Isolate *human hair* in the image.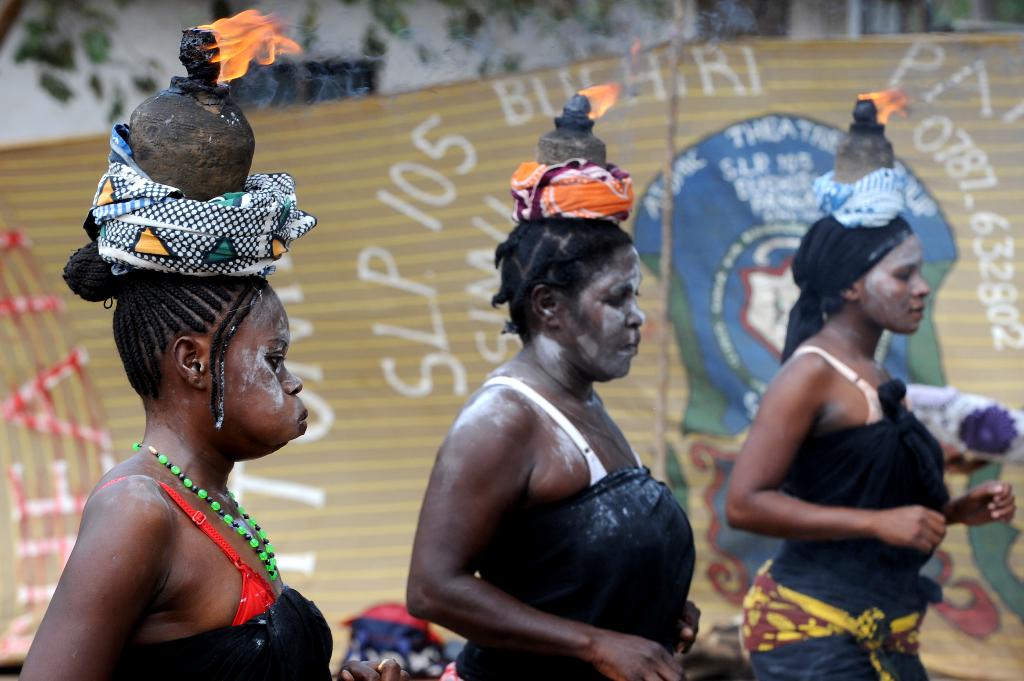
Isolated region: [63,235,265,432].
